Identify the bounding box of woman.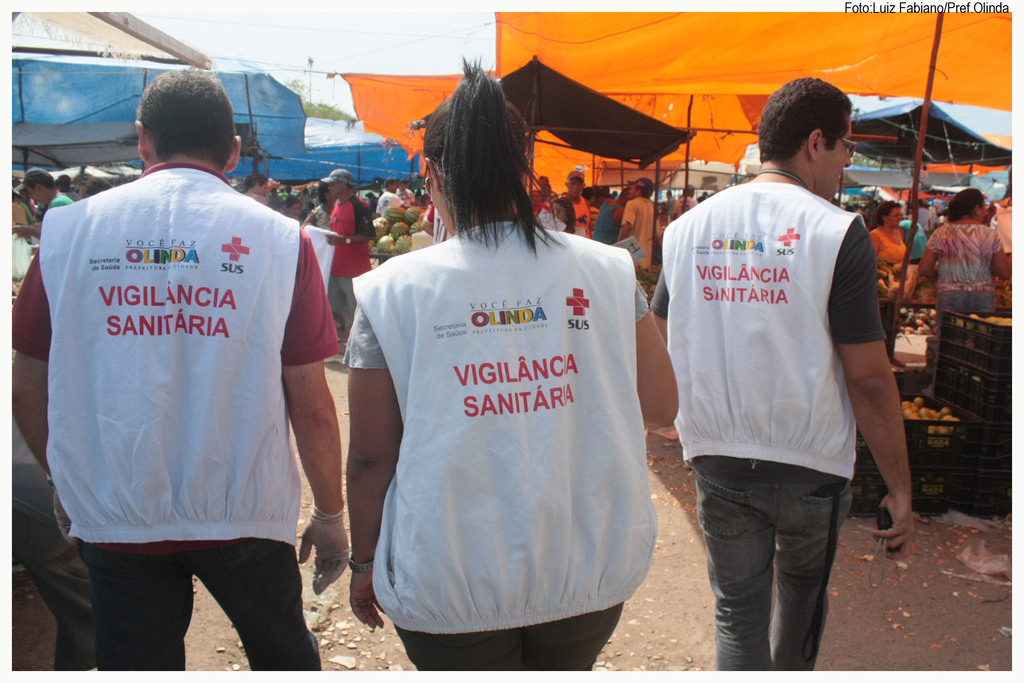
(left=915, top=184, right=1011, bottom=334).
